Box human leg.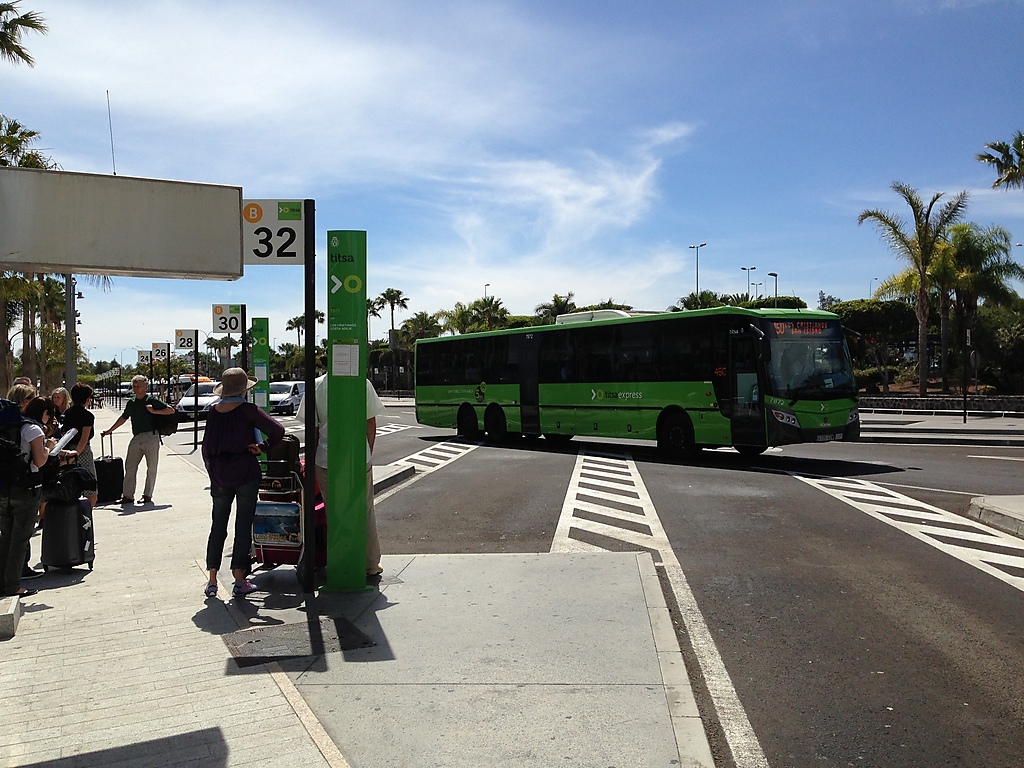
box(233, 468, 262, 590).
